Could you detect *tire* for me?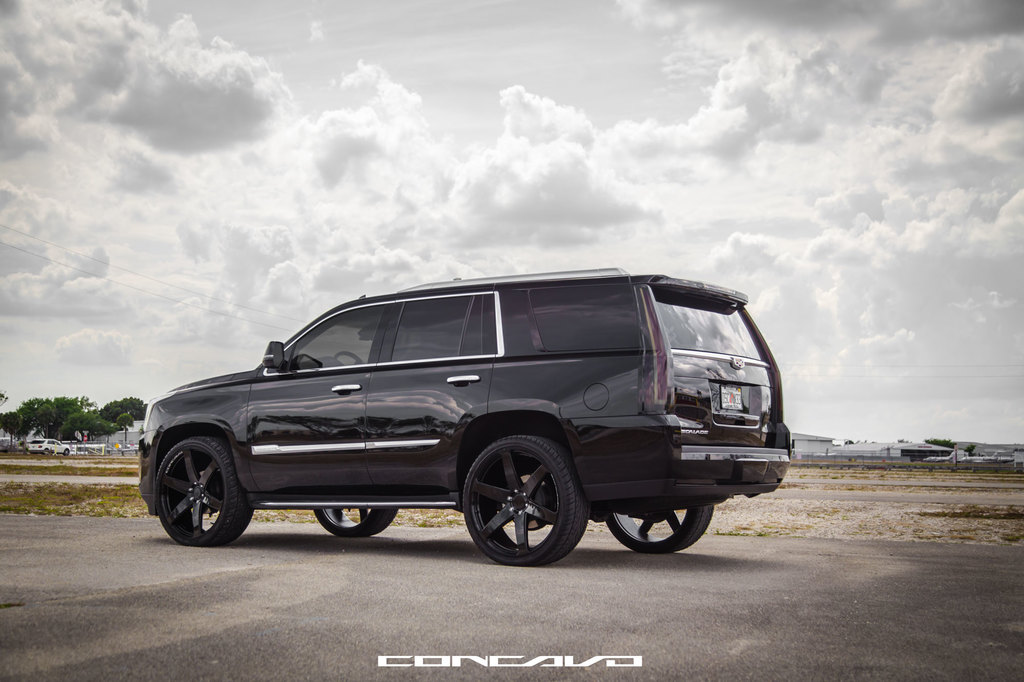
Detection result: select_region(314, 509, 397, 536).
